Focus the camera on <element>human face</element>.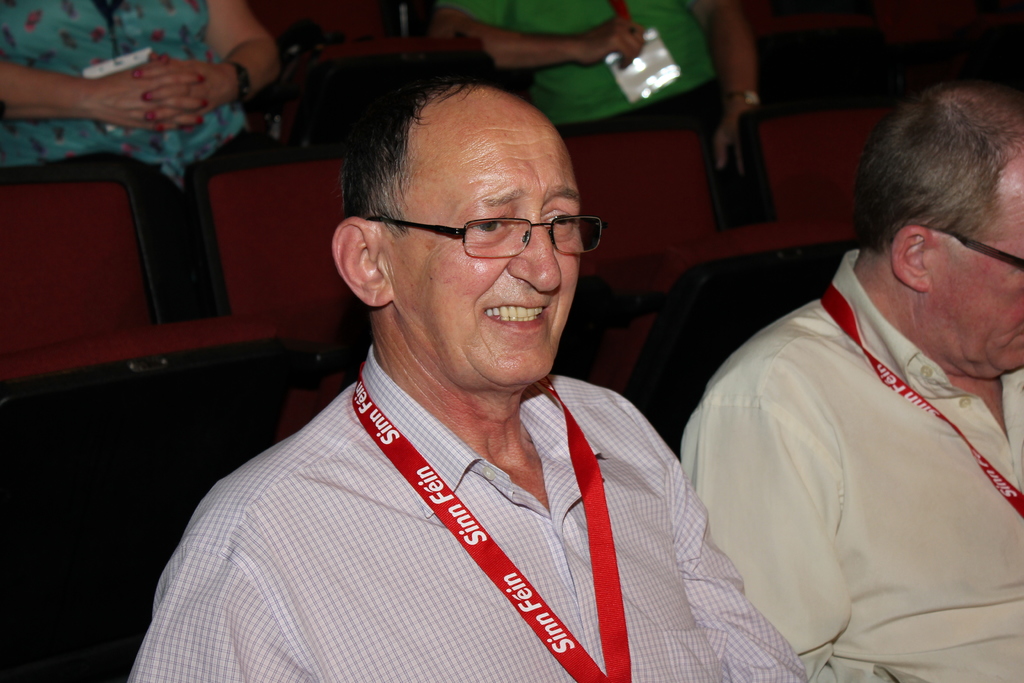
Focus region: 929 190 1023 375.
